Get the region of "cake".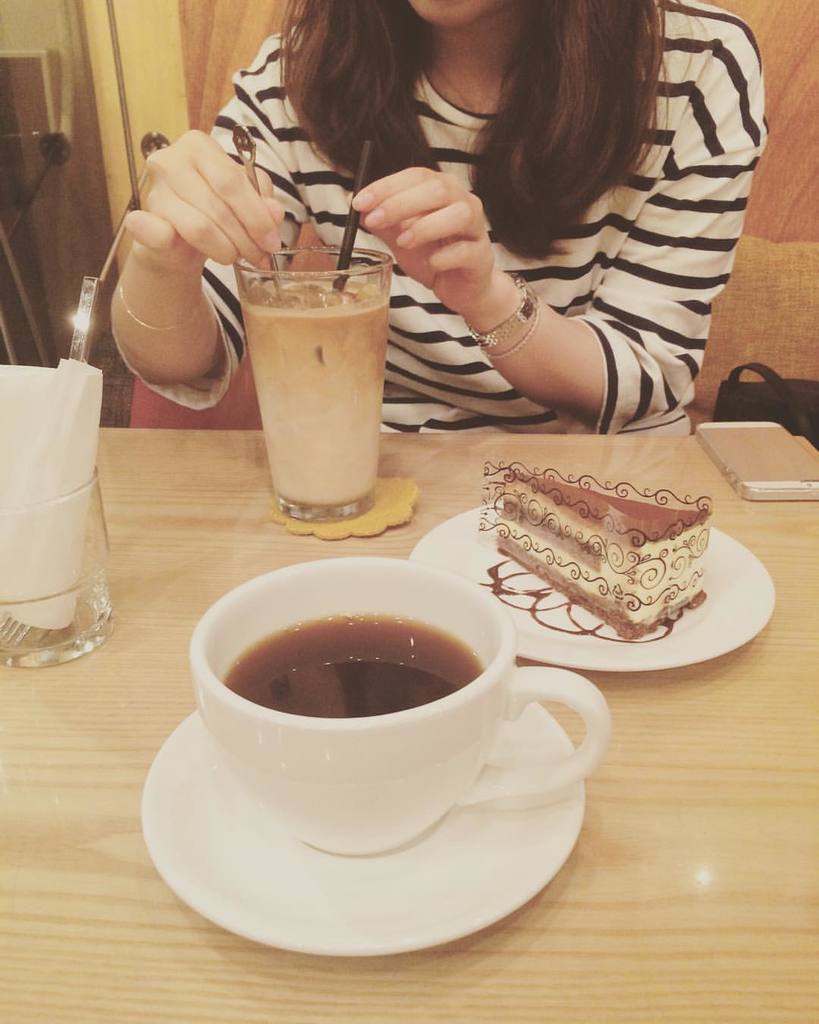
x1=493 y1=460 x2=709 y2=643.
